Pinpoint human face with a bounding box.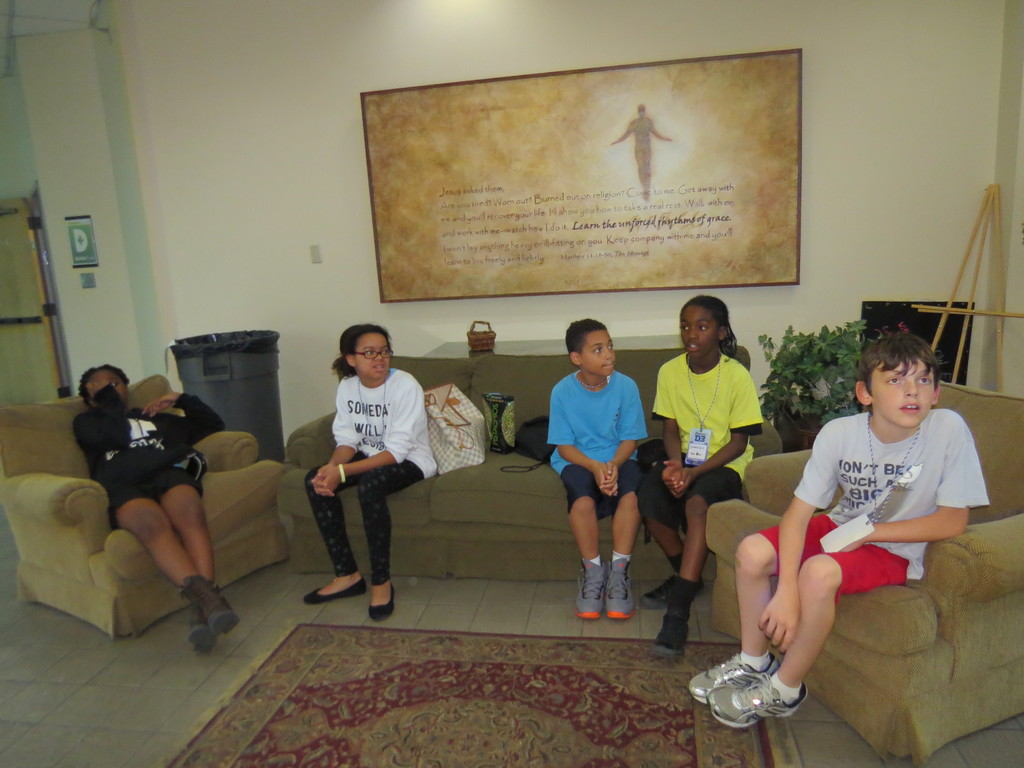
[872,360,934,427].
